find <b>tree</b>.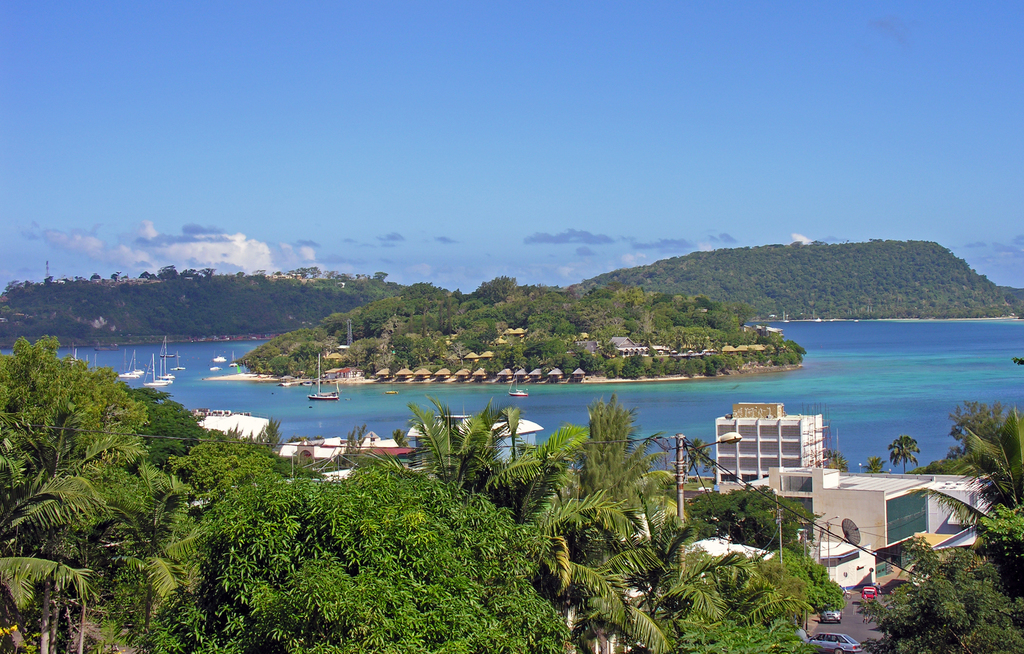
159:431:285:562.
